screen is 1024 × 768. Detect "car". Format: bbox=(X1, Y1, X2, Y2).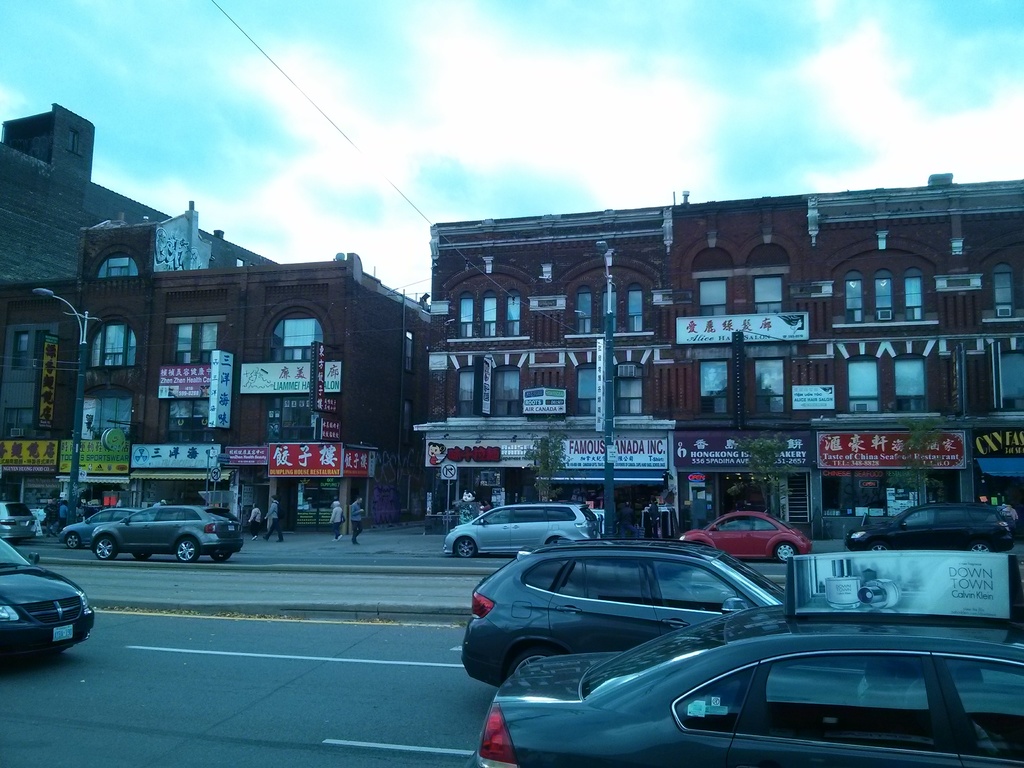
bbox=(439, 498, 612, 554).
